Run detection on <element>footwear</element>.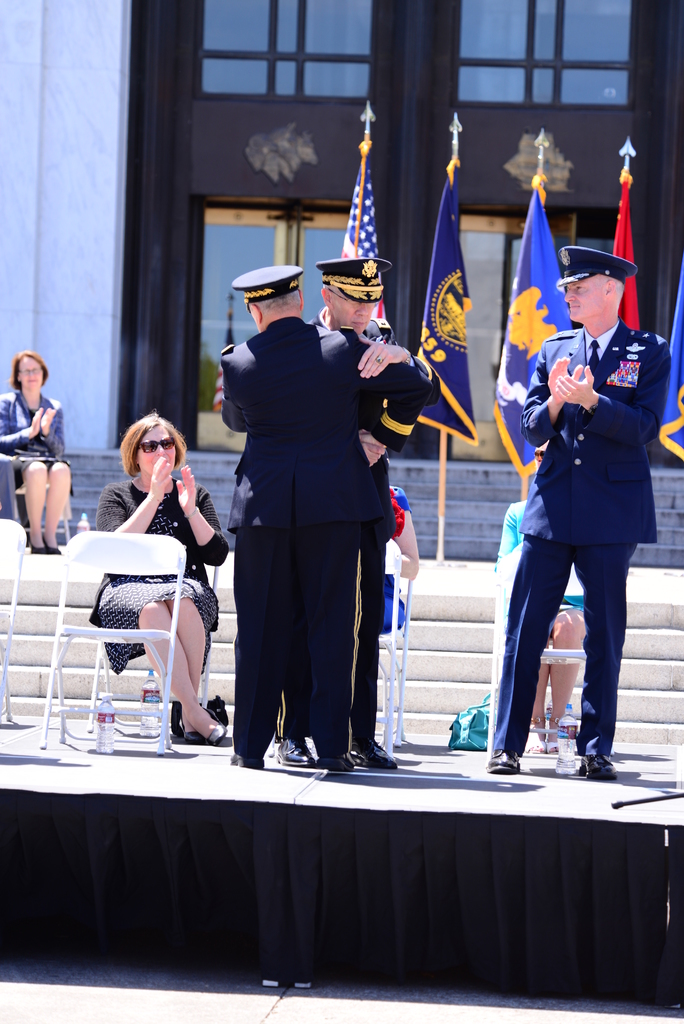
Result: <region>355, 741, 400, 769</region>.
